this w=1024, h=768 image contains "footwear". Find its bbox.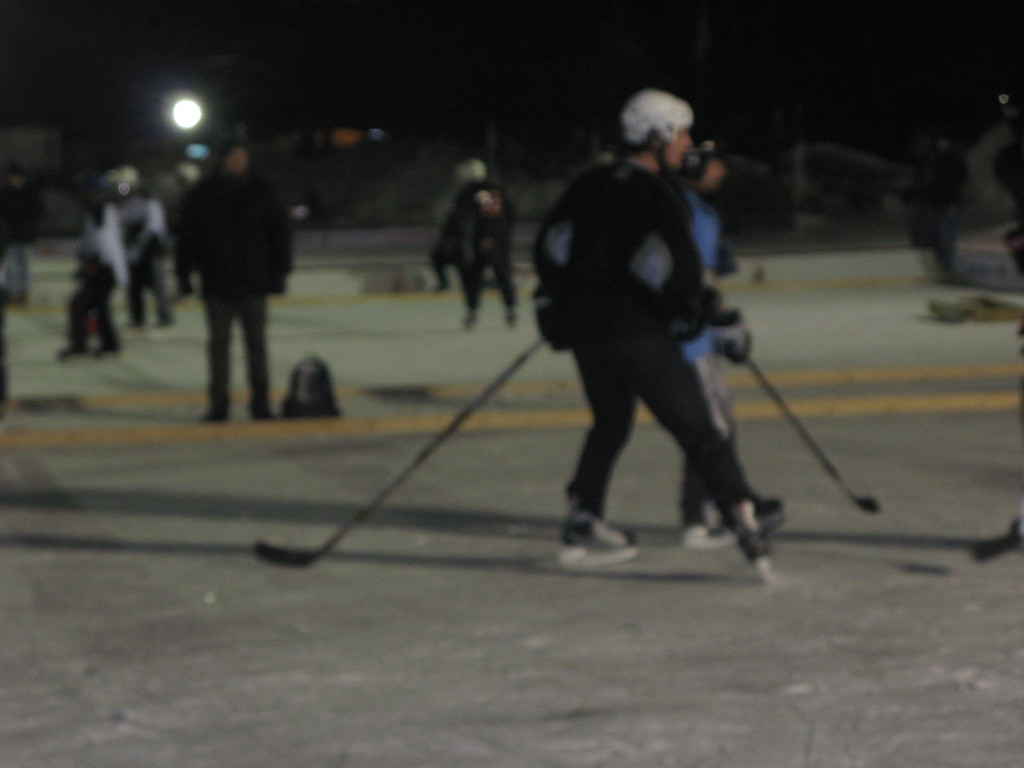
x1=248, y1=409, x2=280, y2=426.
